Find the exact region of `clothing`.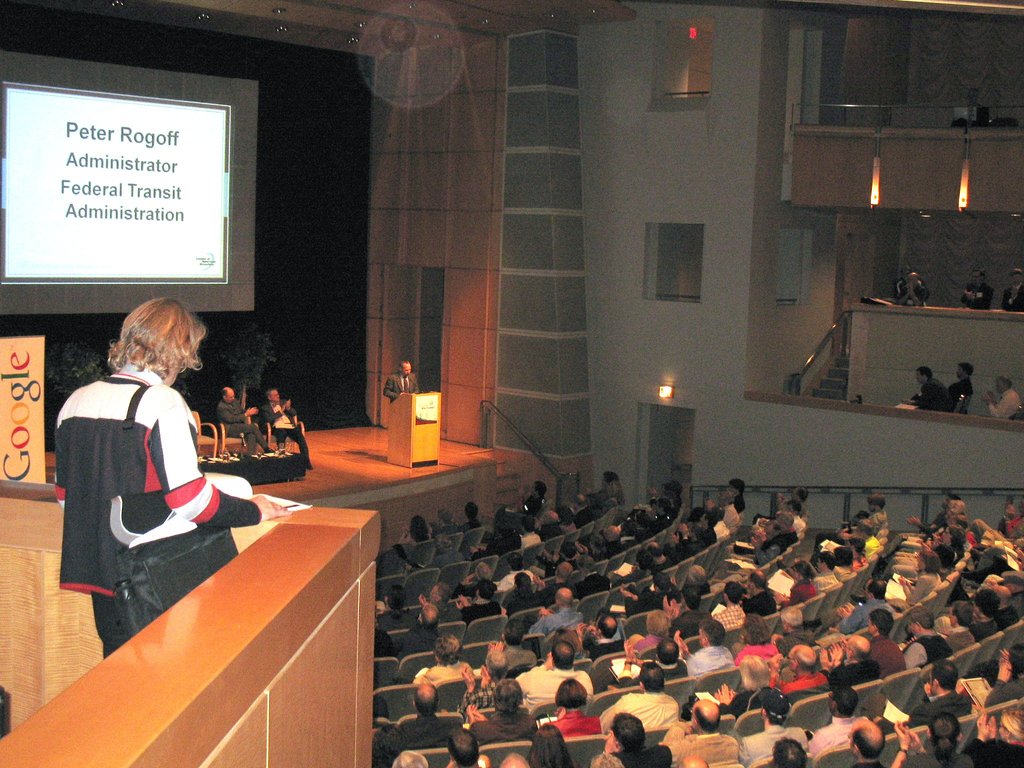
Exact region: [x1=963, y1=278, x2=993, y2=310].
